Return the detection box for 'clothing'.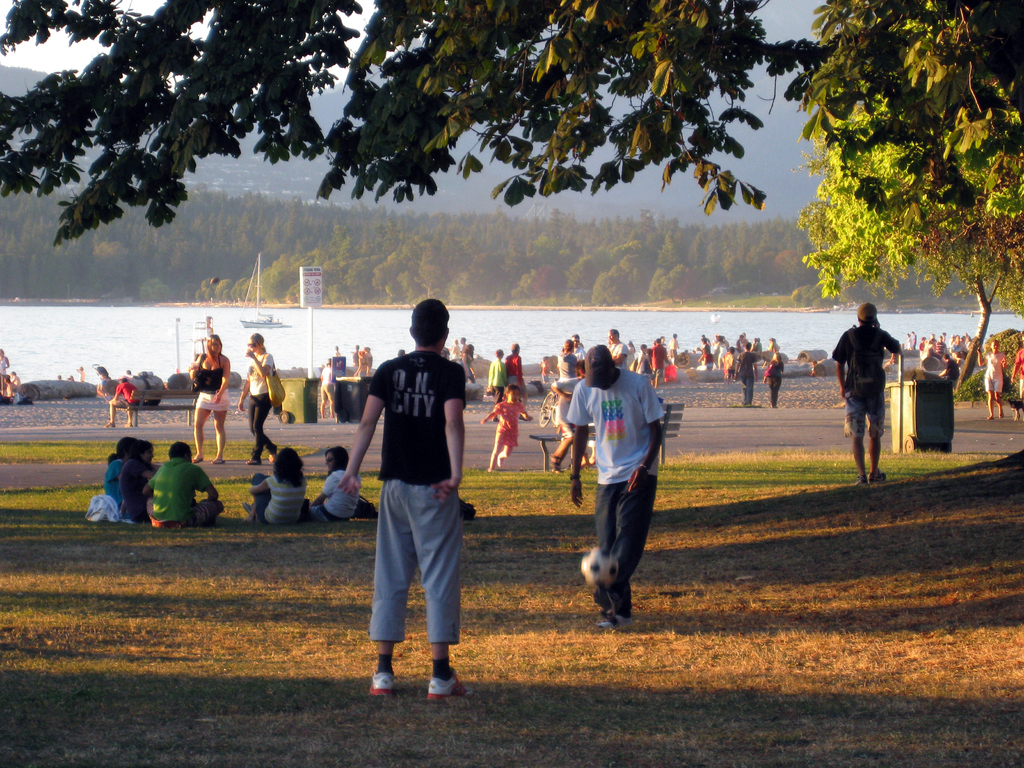
(723, 352, 731, 374).
